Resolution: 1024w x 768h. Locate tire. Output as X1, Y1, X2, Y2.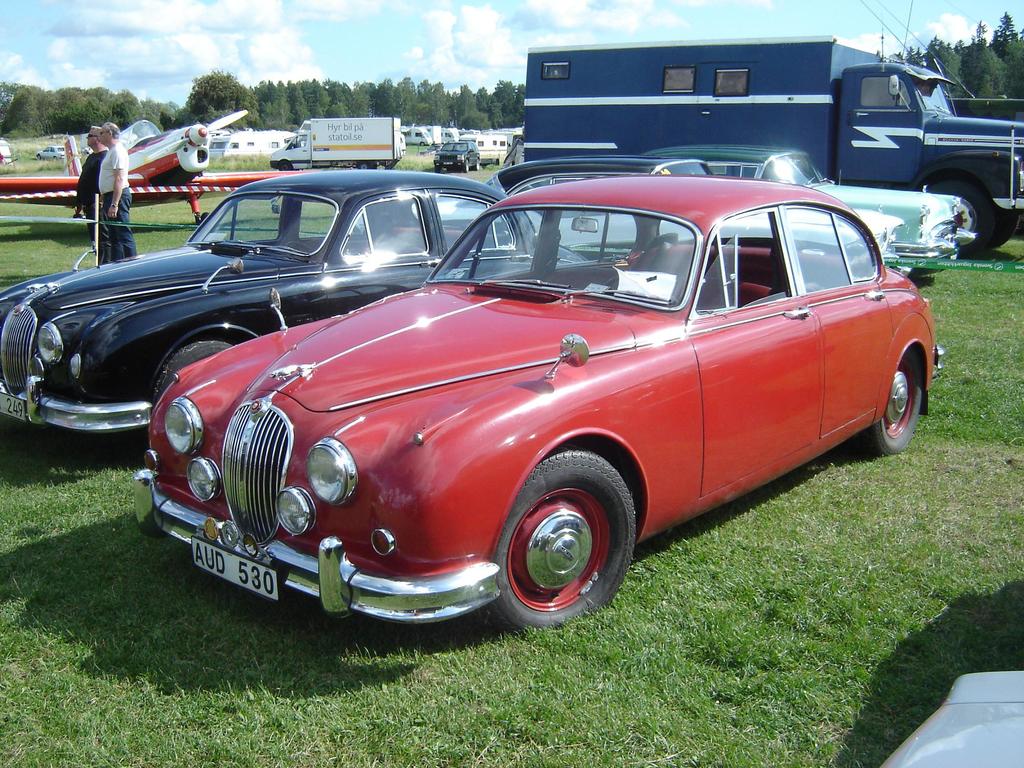
995, 211, 1020, 245.
